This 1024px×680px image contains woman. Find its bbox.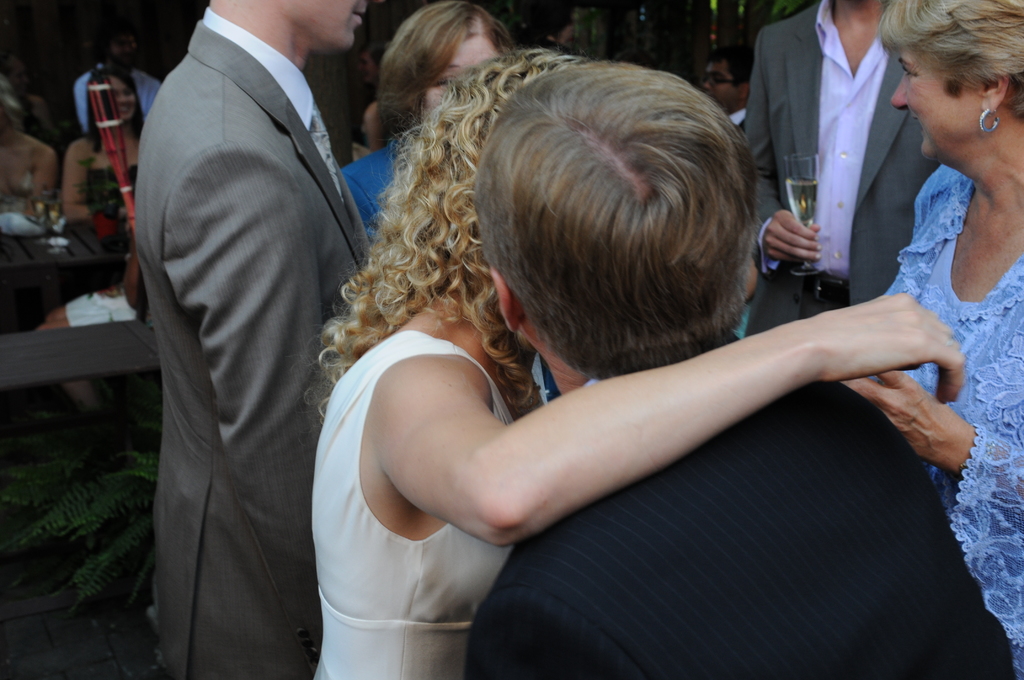
bbox=[263, 3, 970, 647].
